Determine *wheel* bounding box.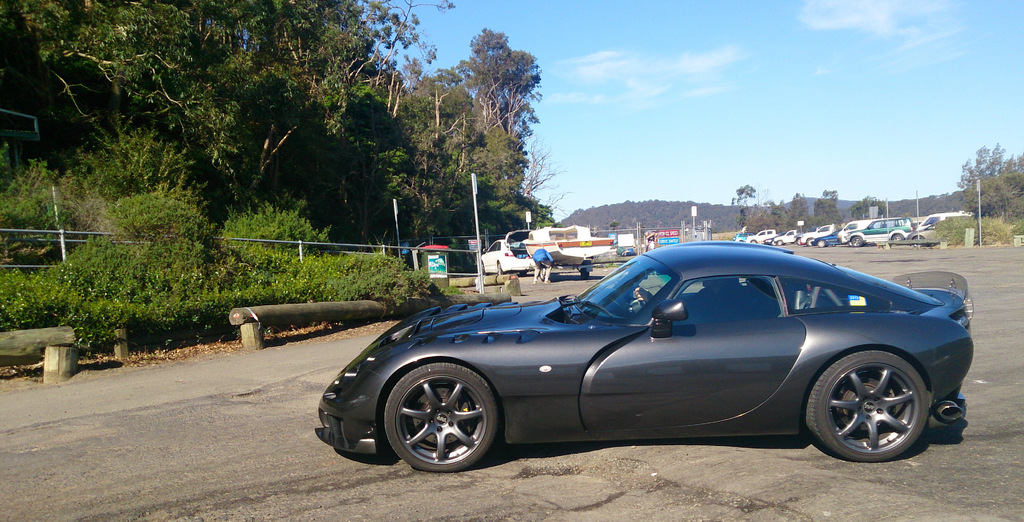
Determined: rect(799, 345, 935, 463).
